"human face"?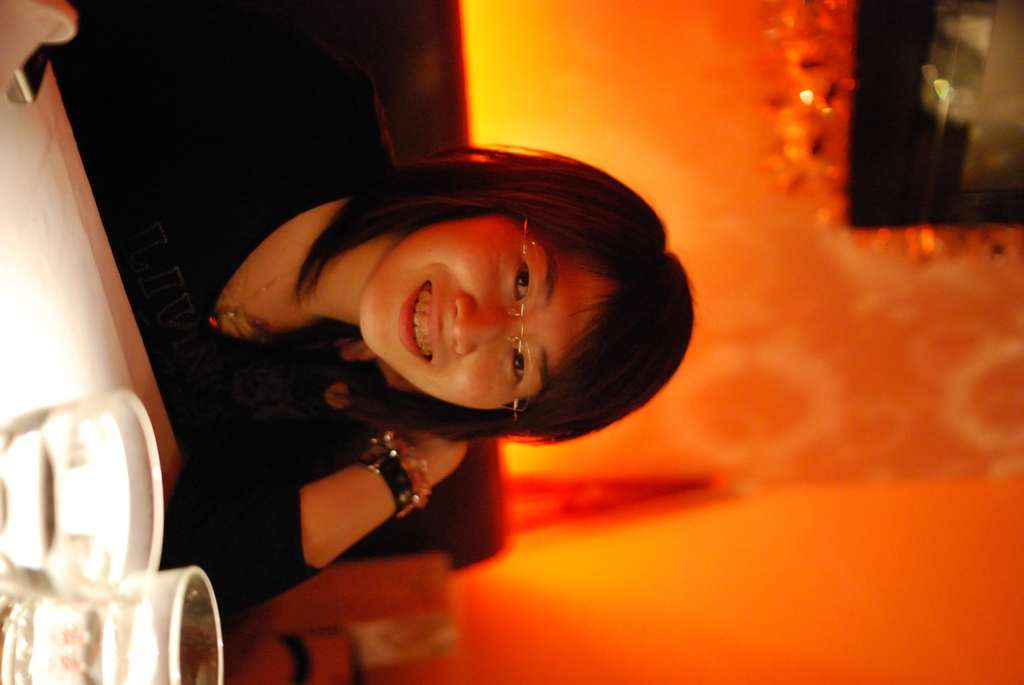
bbox(362, 213, 611, 416)
